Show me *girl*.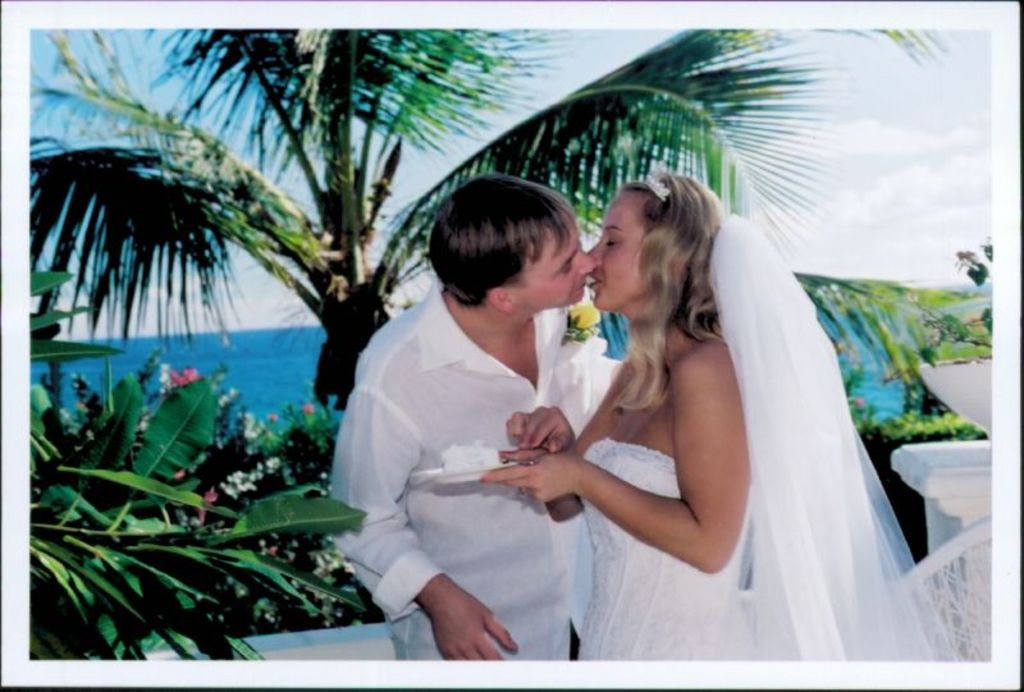
*girl* is here: [477,170,956,661].
